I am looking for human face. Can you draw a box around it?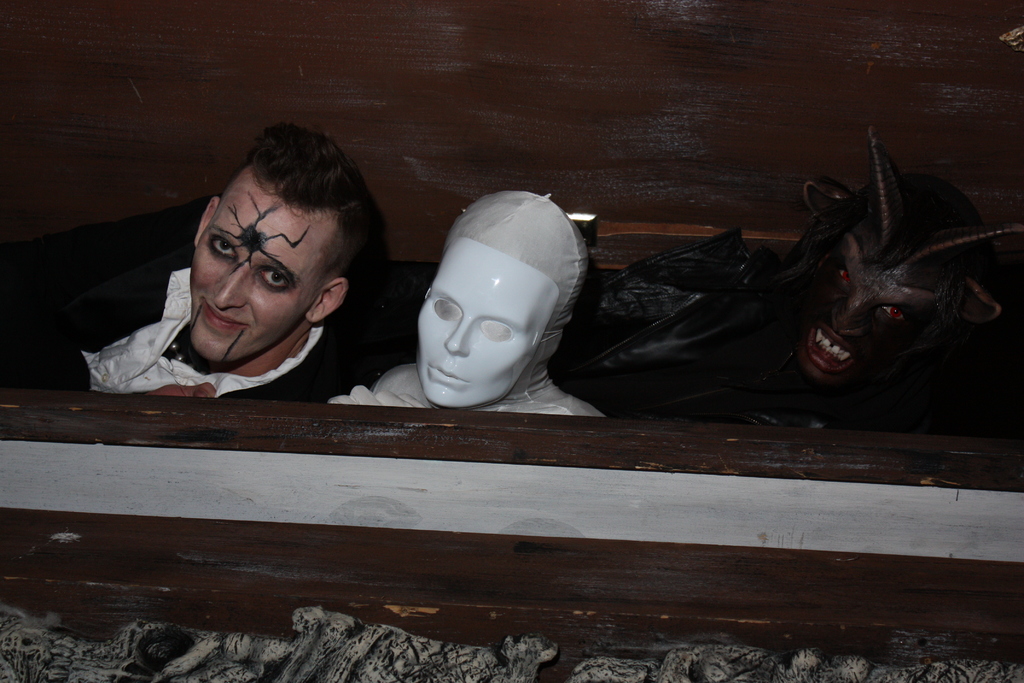
Sure, the bounding box is (left=797, top=233, right=944, bottom=389).
